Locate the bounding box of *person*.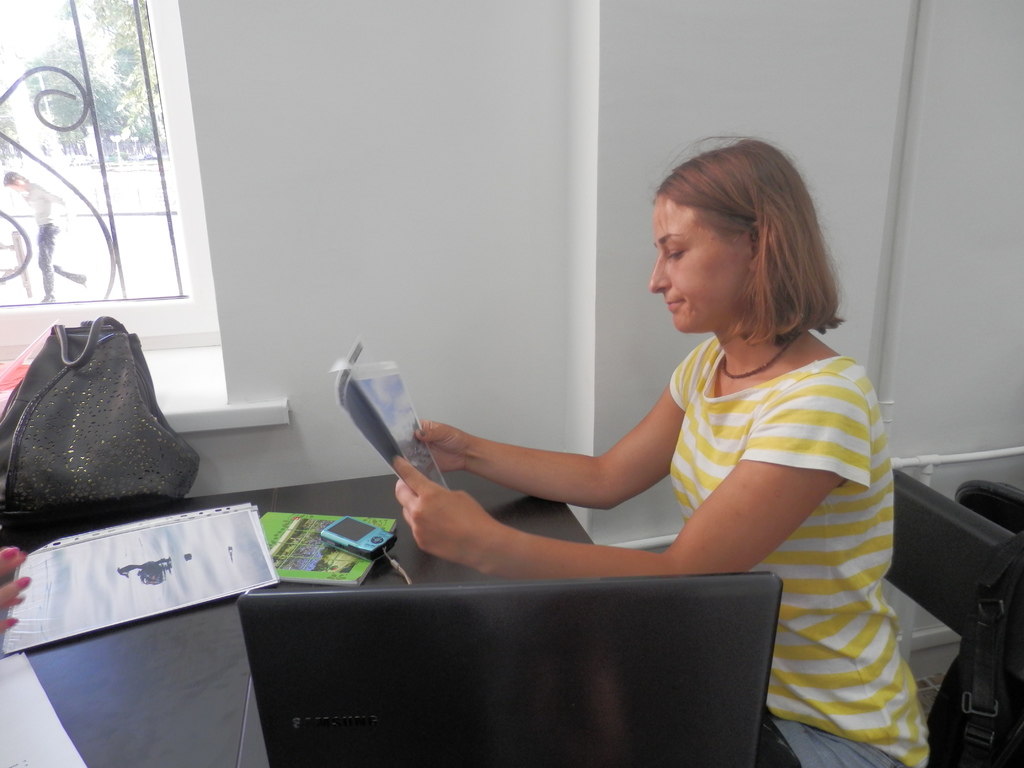
Bounding box: box=[0, 172, 91, 307].
